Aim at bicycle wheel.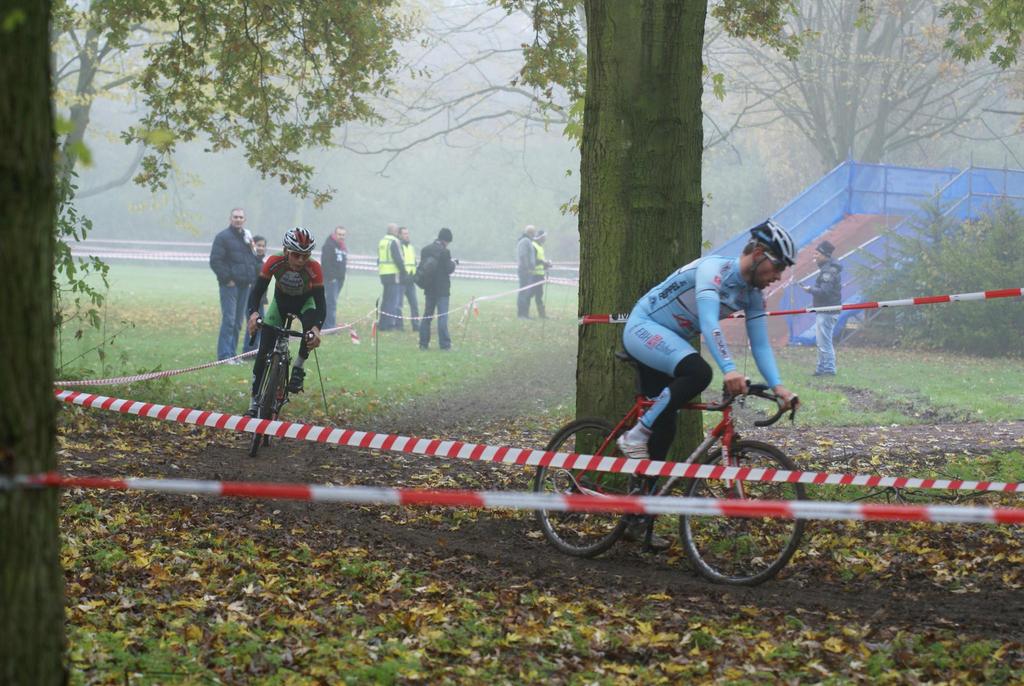
Aimed at 674 435 812 589.
